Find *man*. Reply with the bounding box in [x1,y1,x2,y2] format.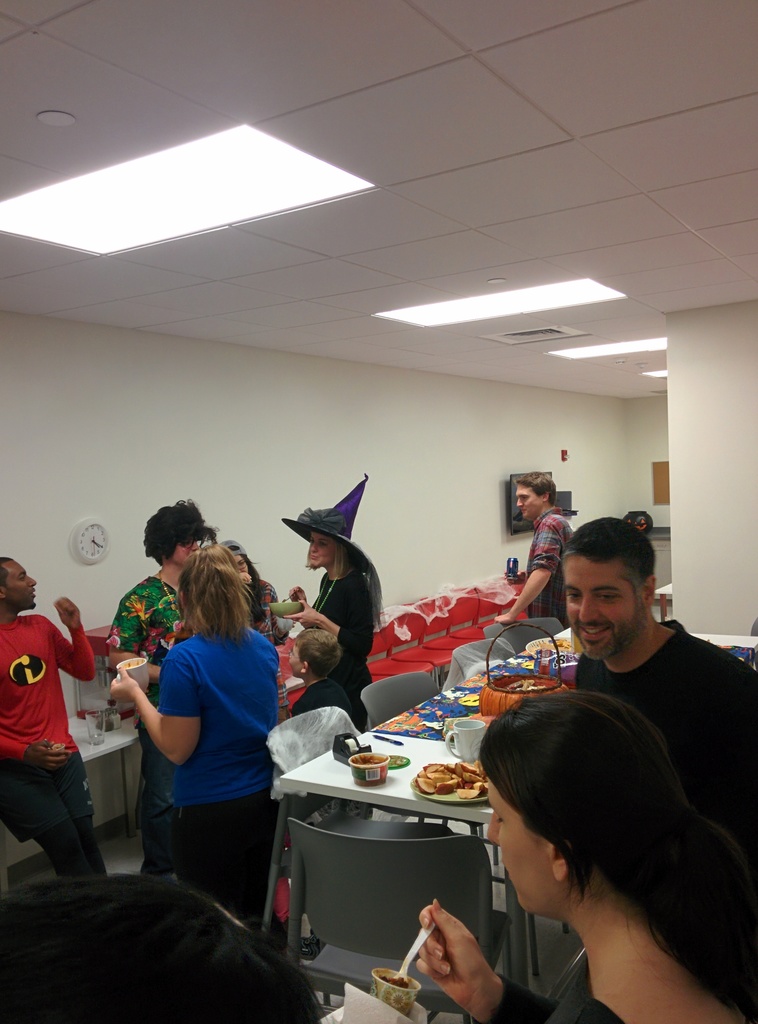
[506,519,747,905].
